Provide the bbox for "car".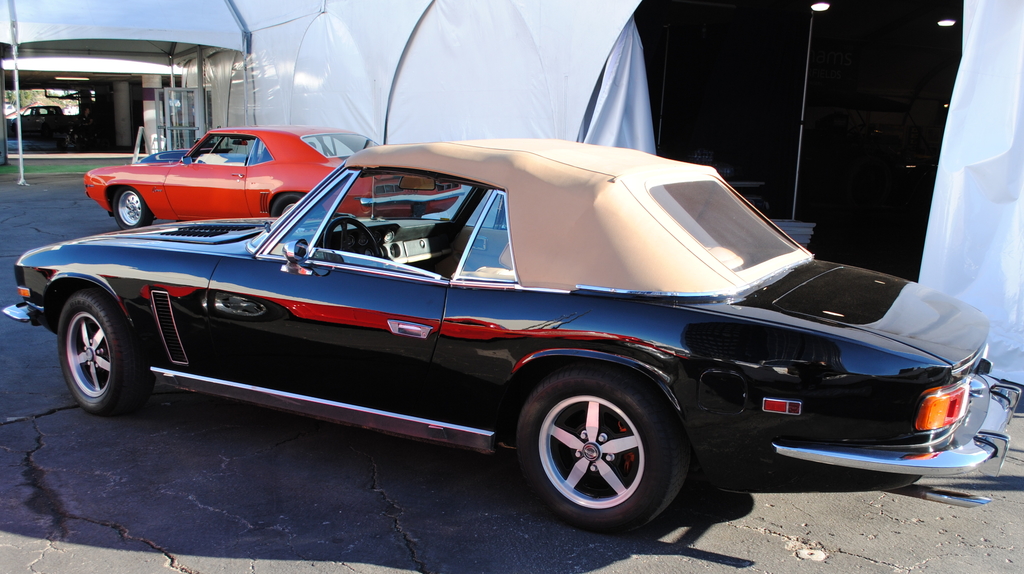
(left=84, top=124, right=461, bottom=234).
